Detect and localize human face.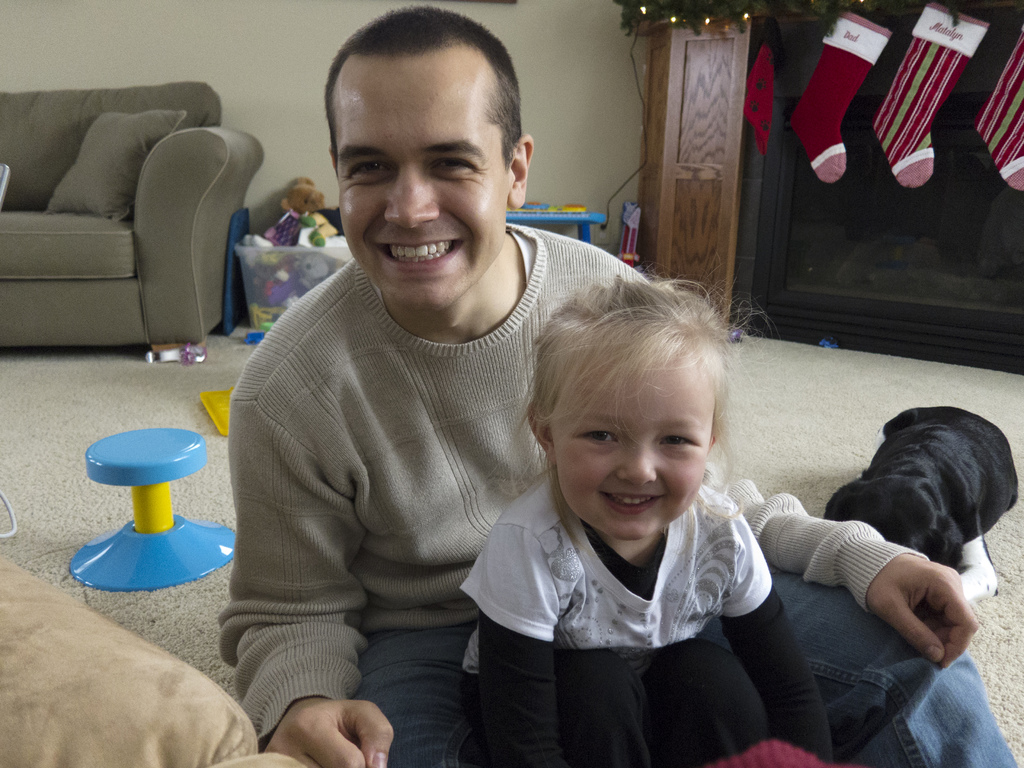
Localized at <bbox>335, 46, 506, 309</bbox>.
